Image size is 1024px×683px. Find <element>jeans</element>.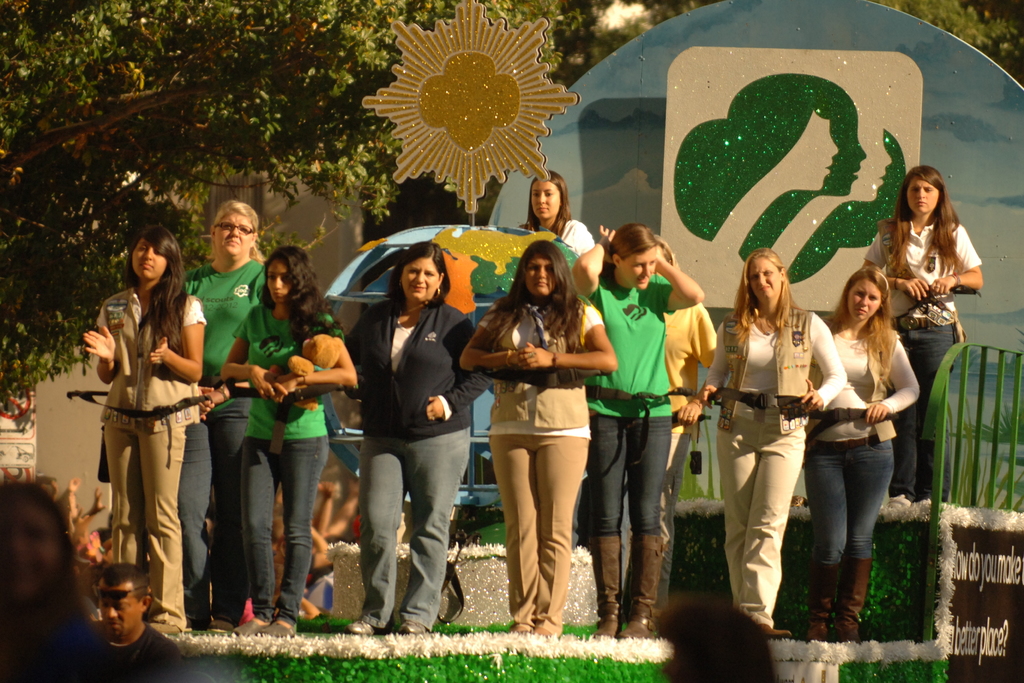
{"left": 241, "top": 440, "right": 333, "bottom": 627}.
